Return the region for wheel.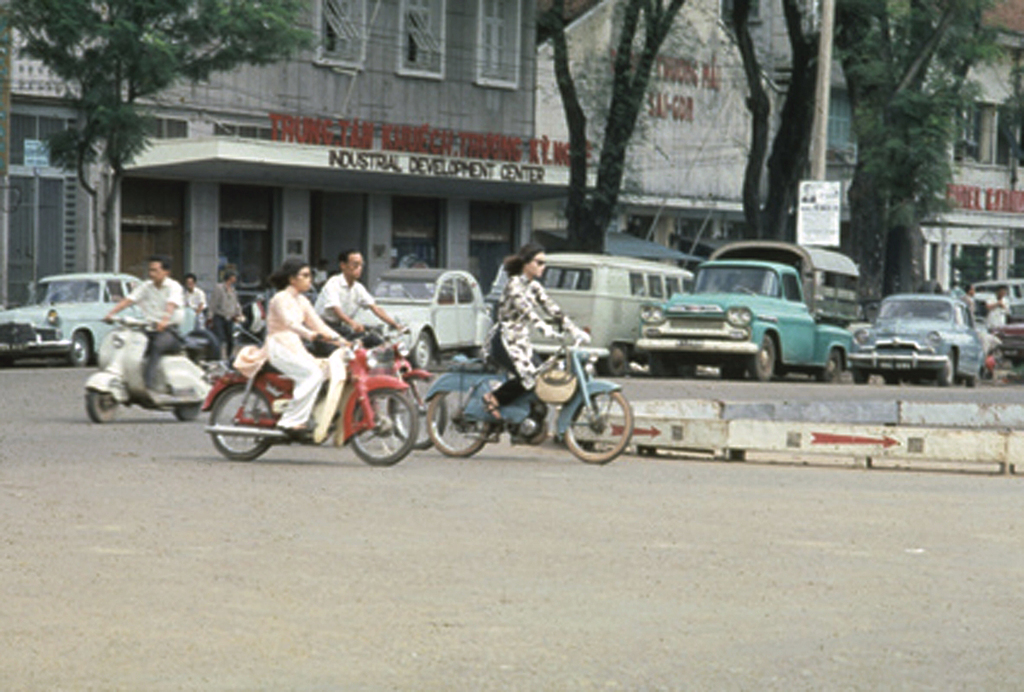
bbox(174, 402, 199, 420).
